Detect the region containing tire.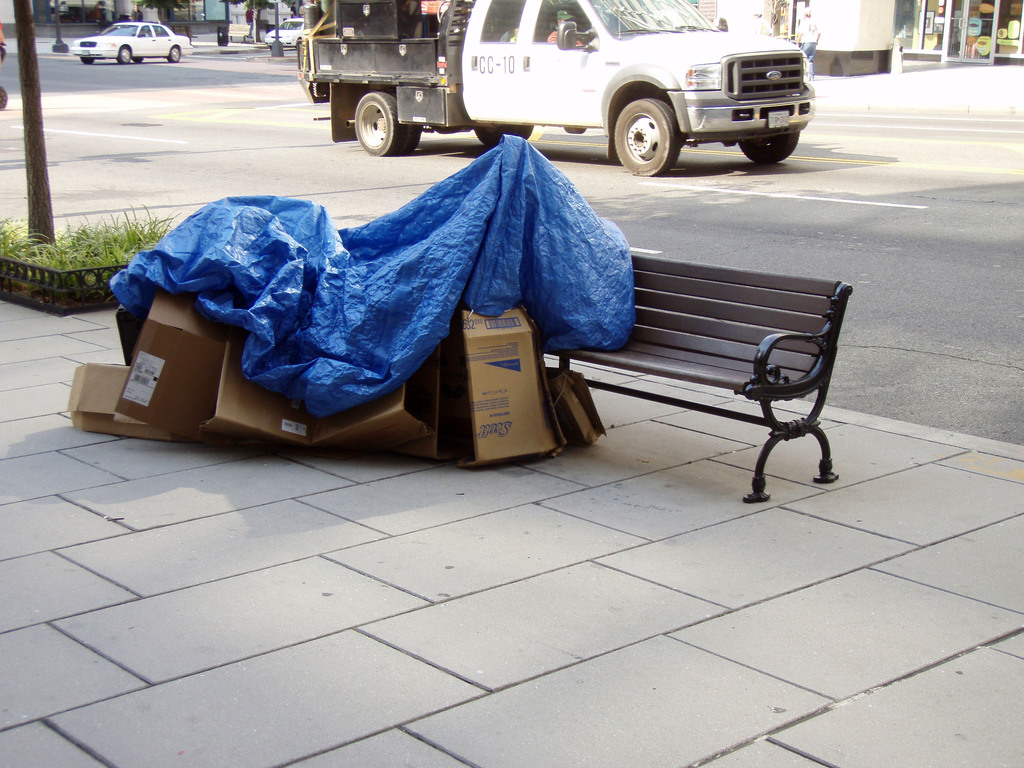
[80, 56, 92, 64].
